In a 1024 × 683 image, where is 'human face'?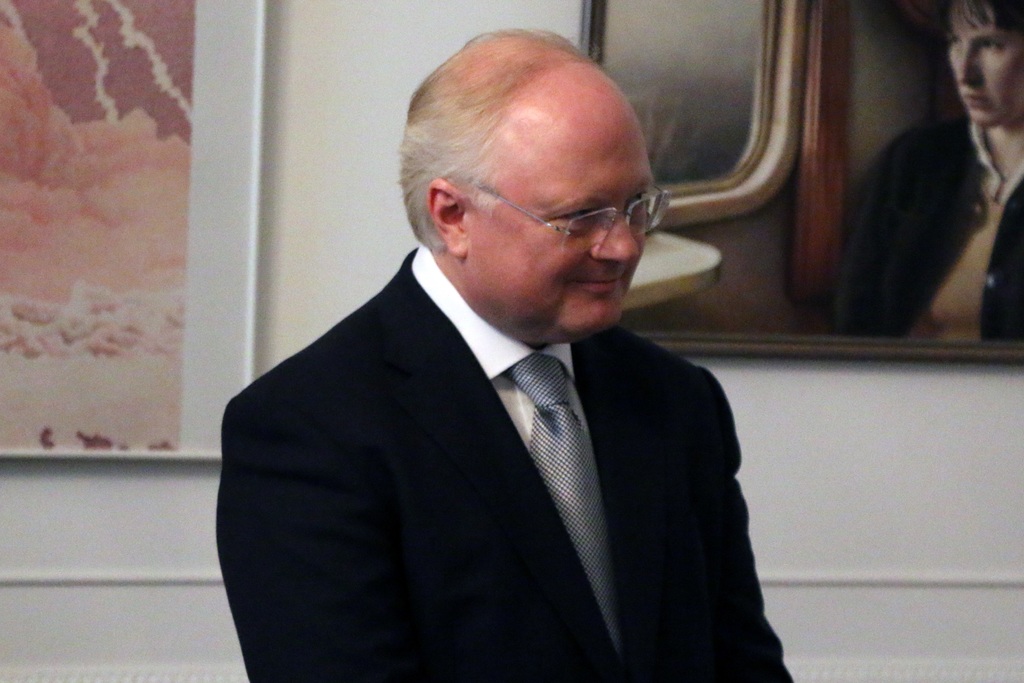
Rect(943, 4, 1023, 124).
